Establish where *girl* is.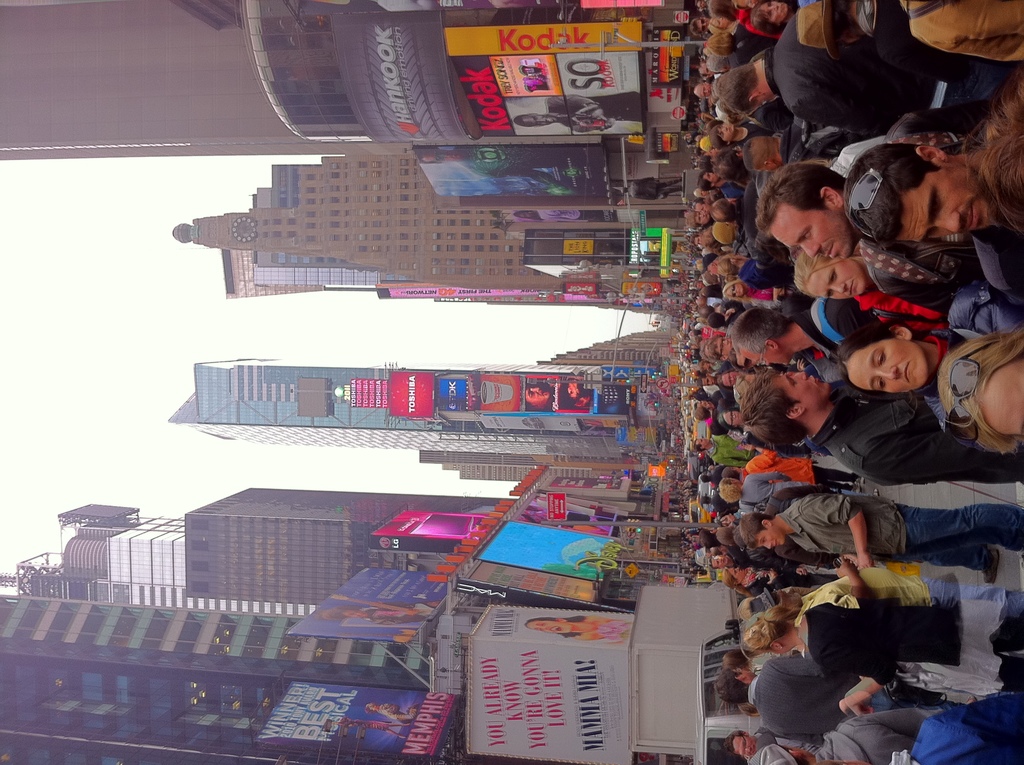
Established at 709/12/760/36.
